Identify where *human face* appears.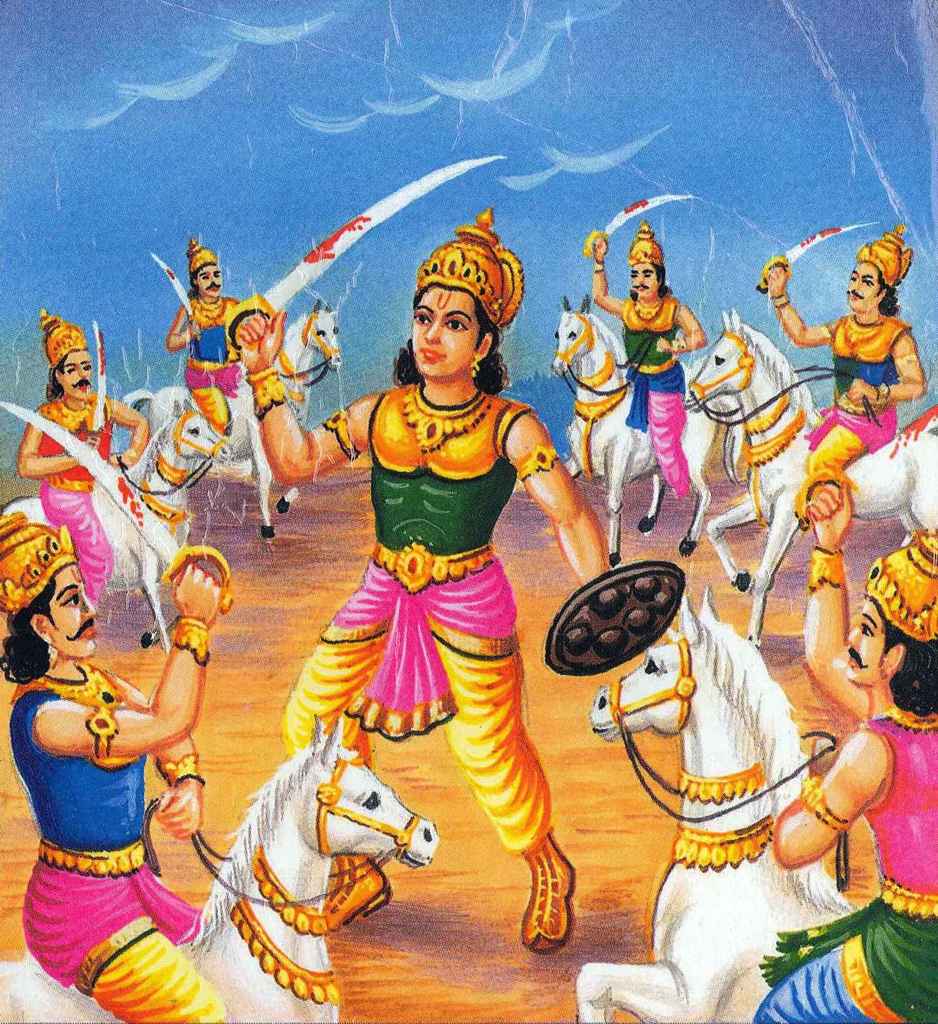
Appears at (left=192, top=265, right=222, bottom=295).
